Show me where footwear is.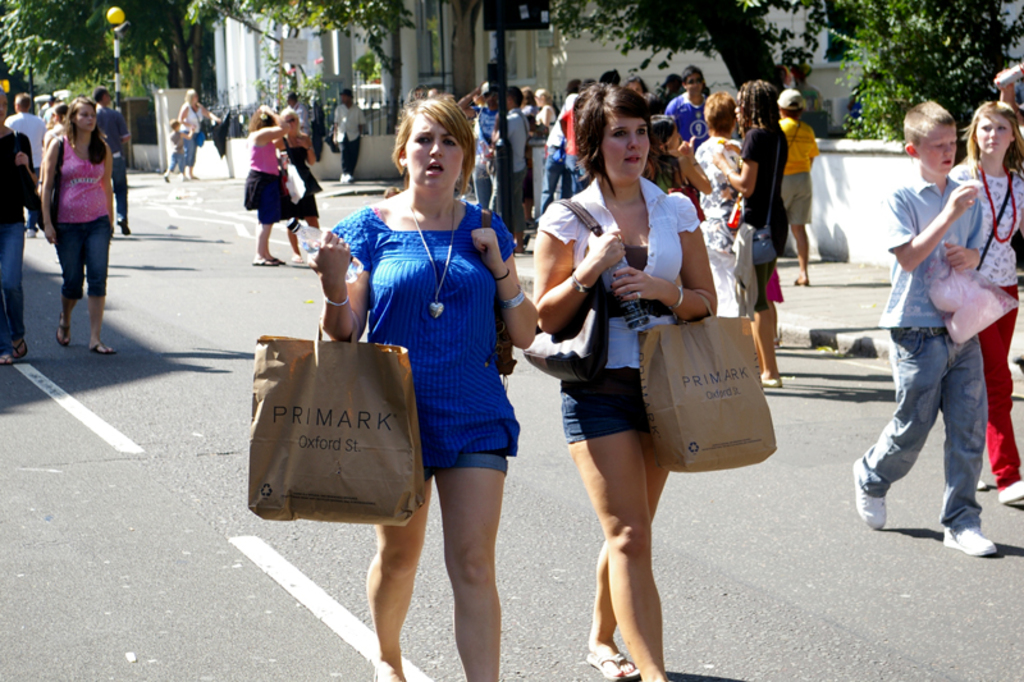
footwear is at [x1=88, y1=338, x2=115, y2=356].
